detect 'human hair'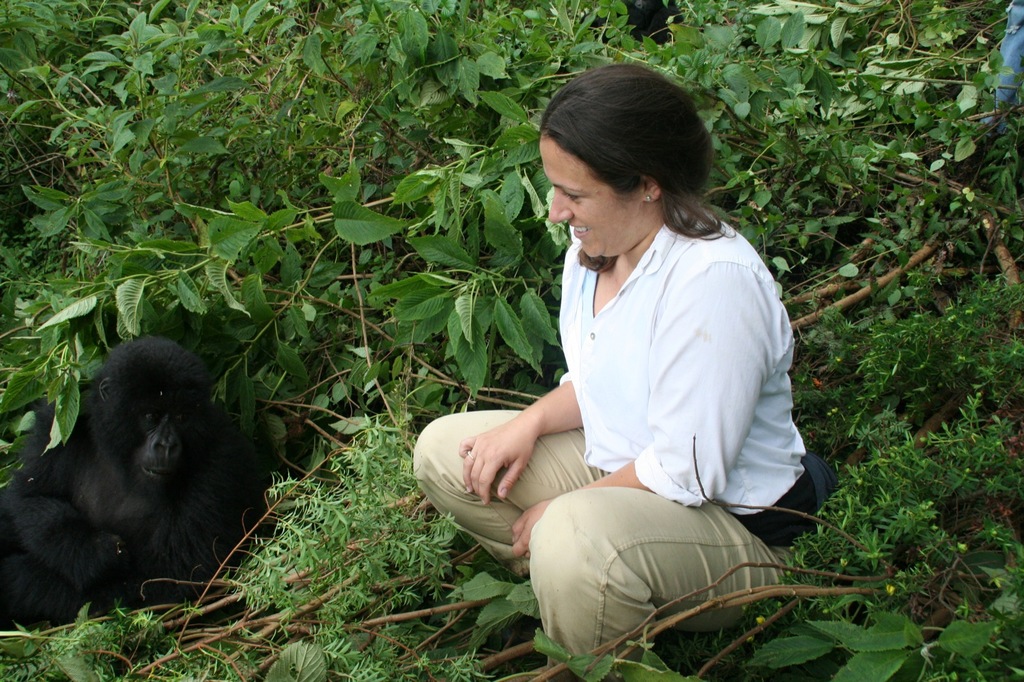
544/70/712/250
